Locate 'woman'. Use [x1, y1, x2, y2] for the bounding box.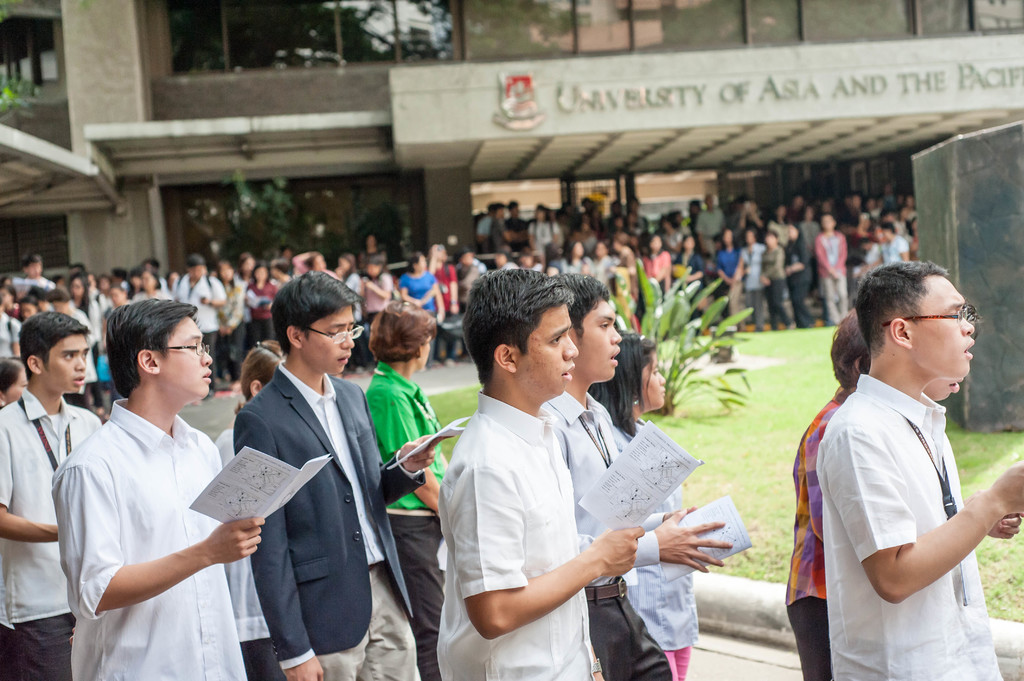
[20, 293, 49, 320].
